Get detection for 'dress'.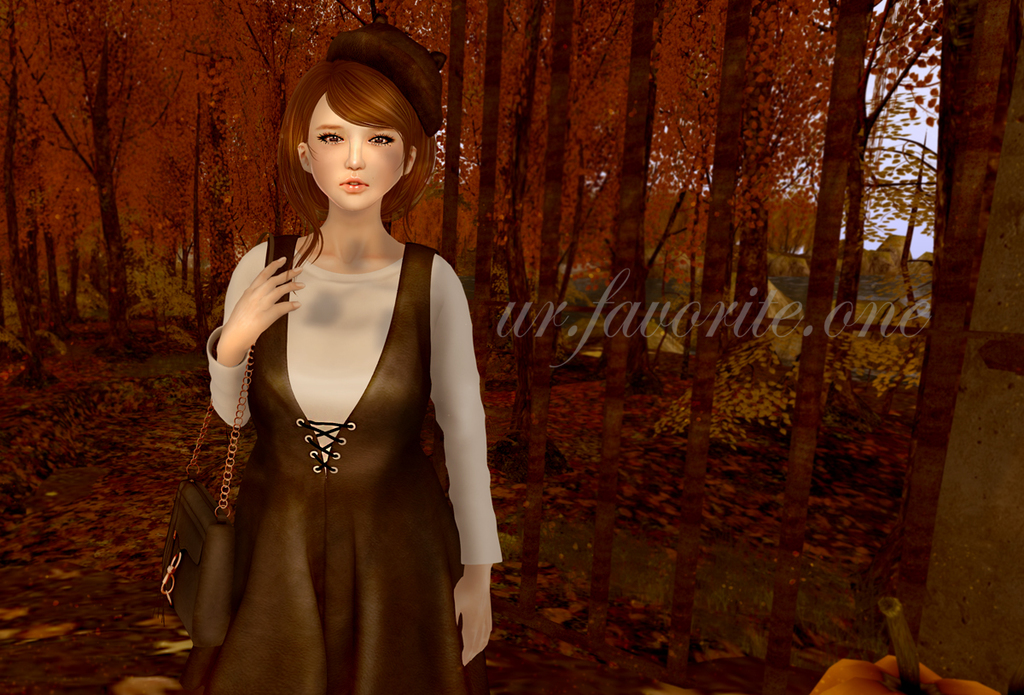
Detection: <box>183,193,474,637</box>.
